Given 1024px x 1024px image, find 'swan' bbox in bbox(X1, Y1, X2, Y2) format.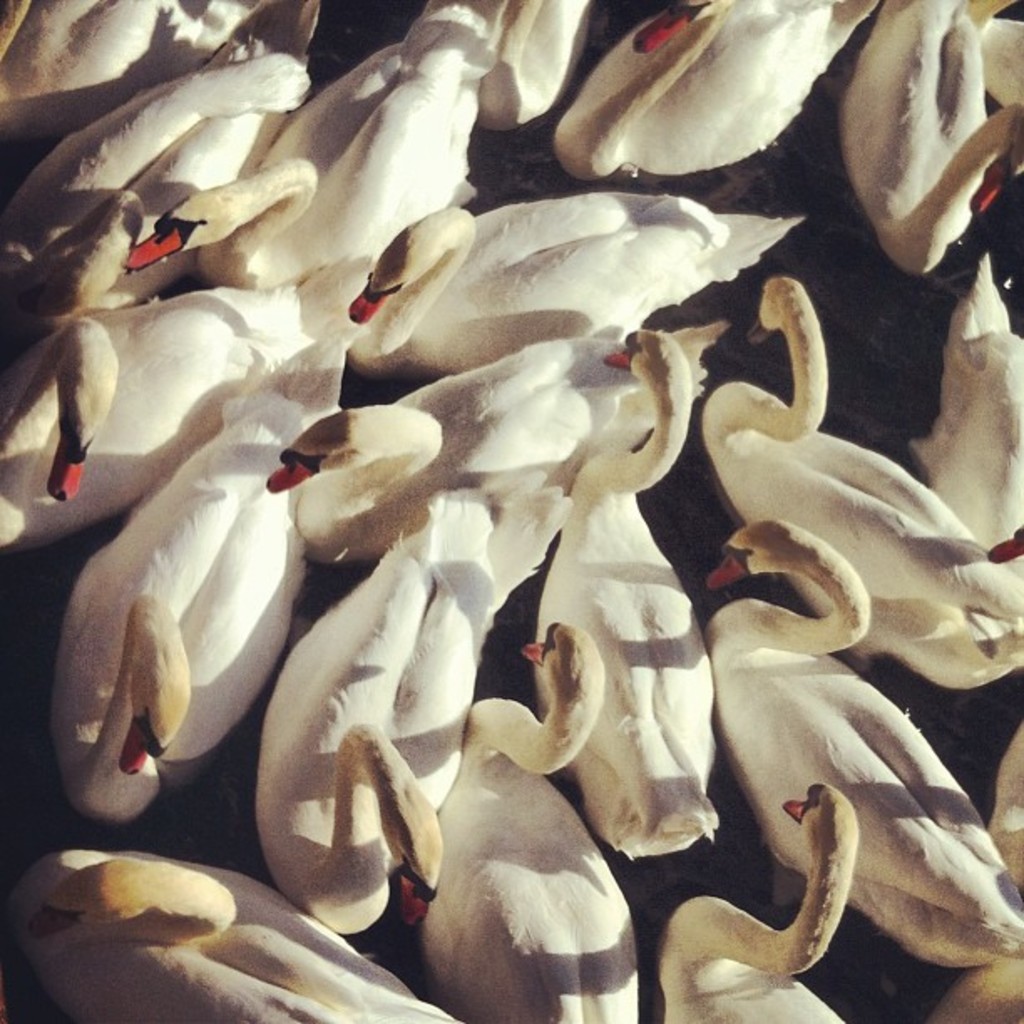
bbox(0, 0, 264, 147).
